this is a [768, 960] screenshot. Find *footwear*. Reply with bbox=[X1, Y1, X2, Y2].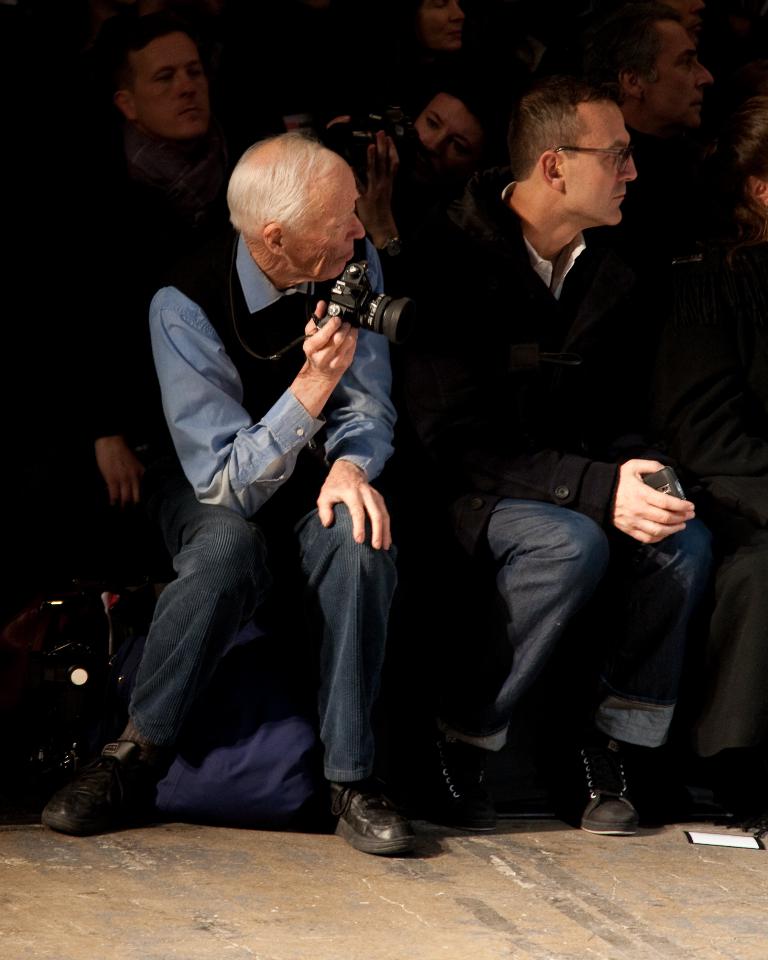
bbox=[329, 781, 410, 857].
